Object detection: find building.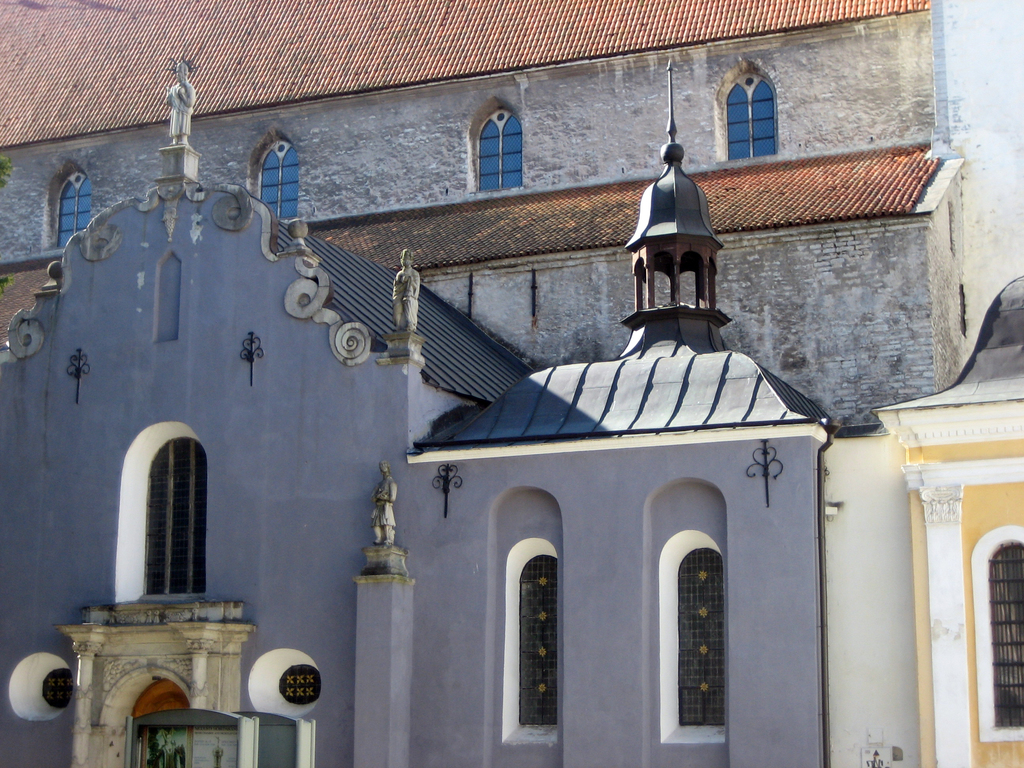
rect(820, 273, 1023, 767).
